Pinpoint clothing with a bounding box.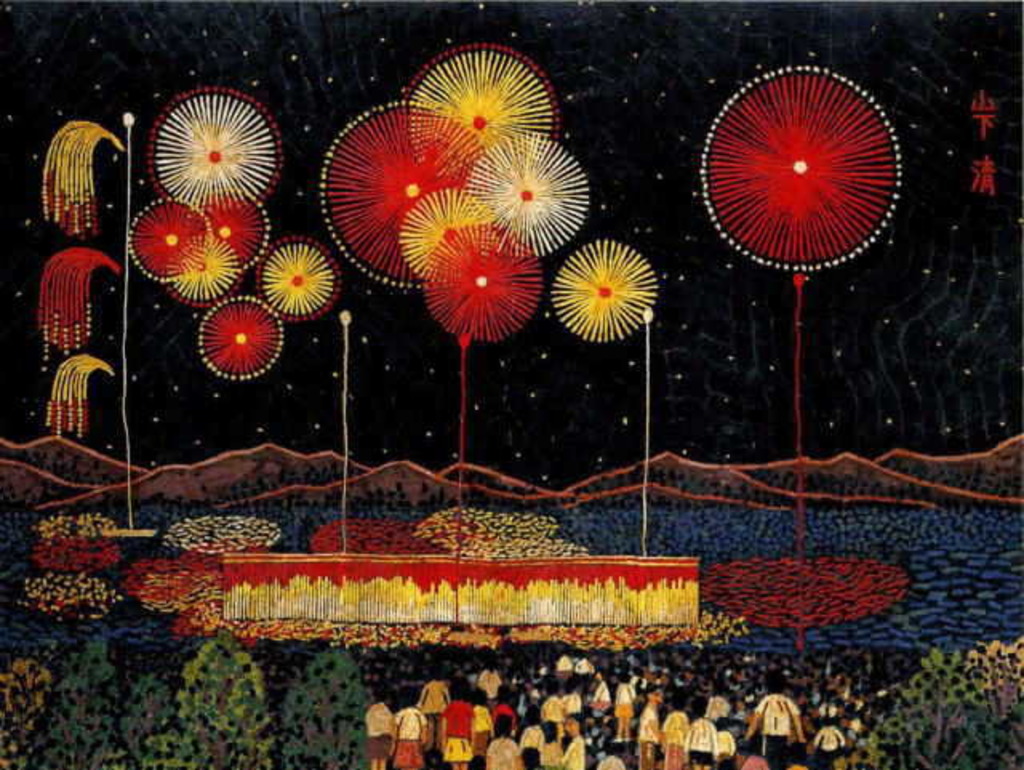
[x1=614, y1=679, x2=635, y2=714].
